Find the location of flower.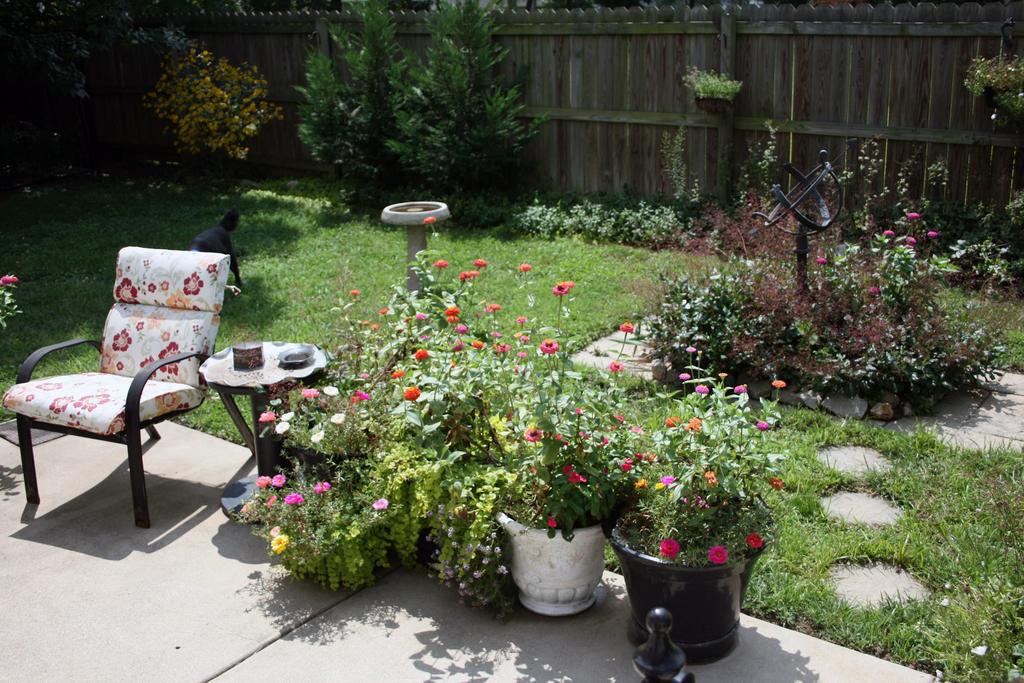
Location: (387,368,410,379).
